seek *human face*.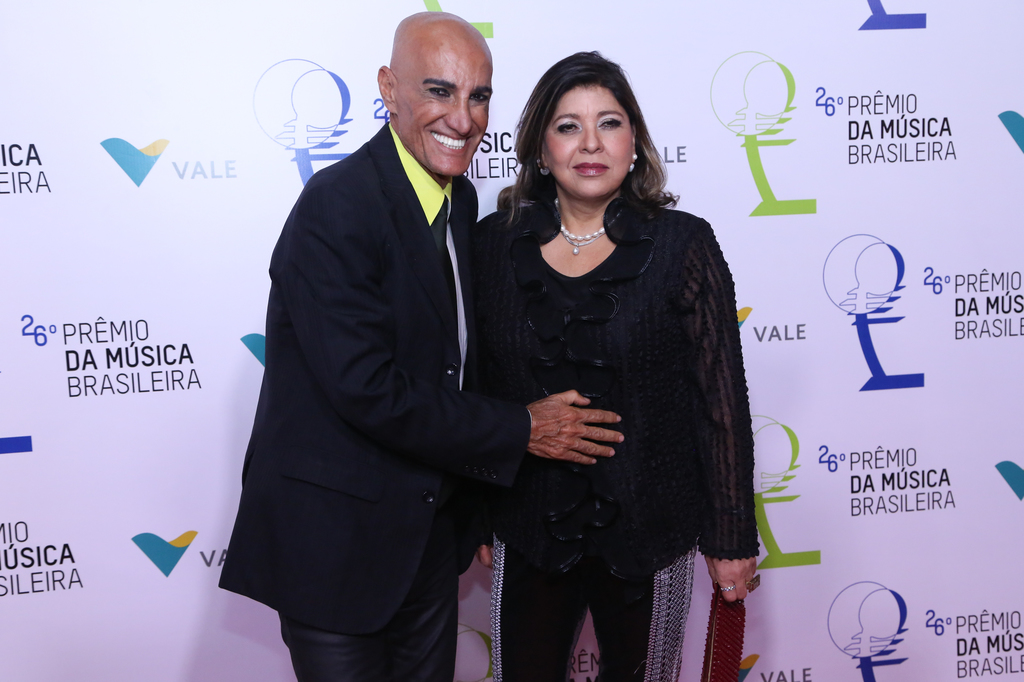
BBox(543, 84, 632, 196).
